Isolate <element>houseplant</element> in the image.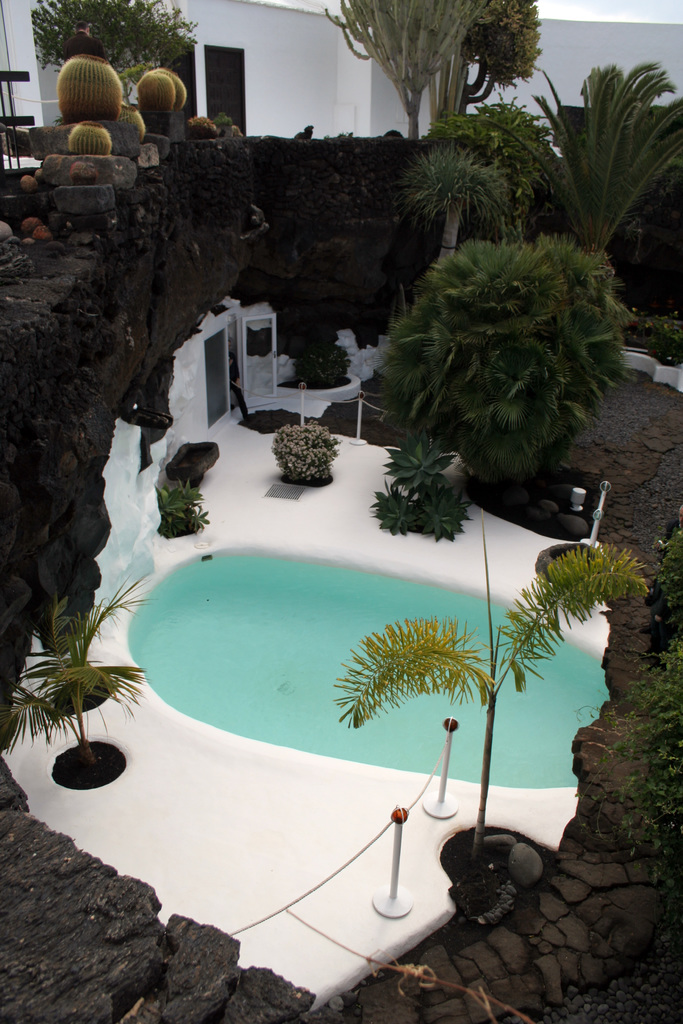
Isolated region: box(419, 68, 682, 302).
